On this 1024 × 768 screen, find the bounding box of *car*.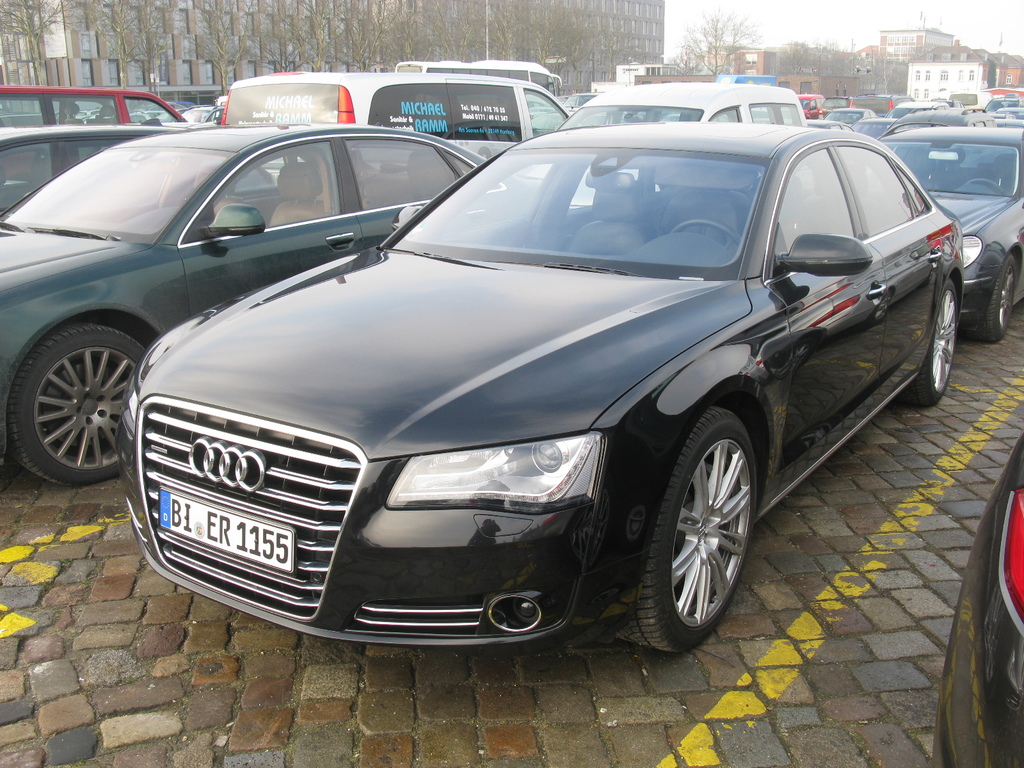
Bounding box: [933,431,1023,767].
